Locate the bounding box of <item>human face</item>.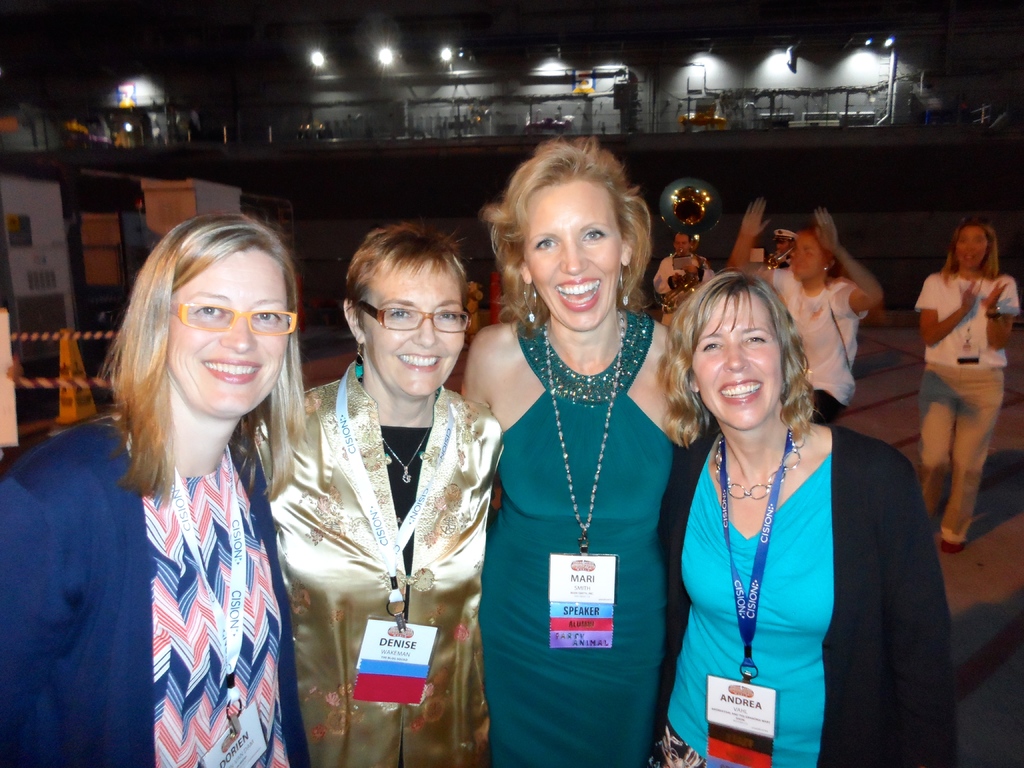
Bounding box: [166, 252, 290, 420].
